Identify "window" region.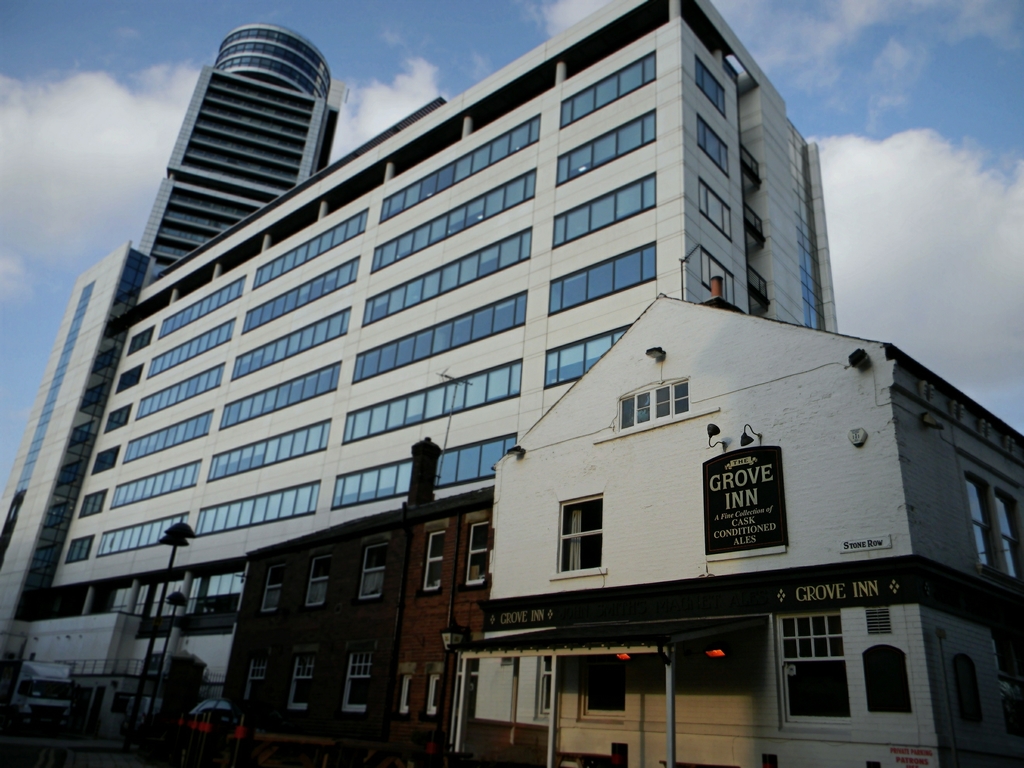
Region: [left=360, top=542, right=386, bottom=598].
